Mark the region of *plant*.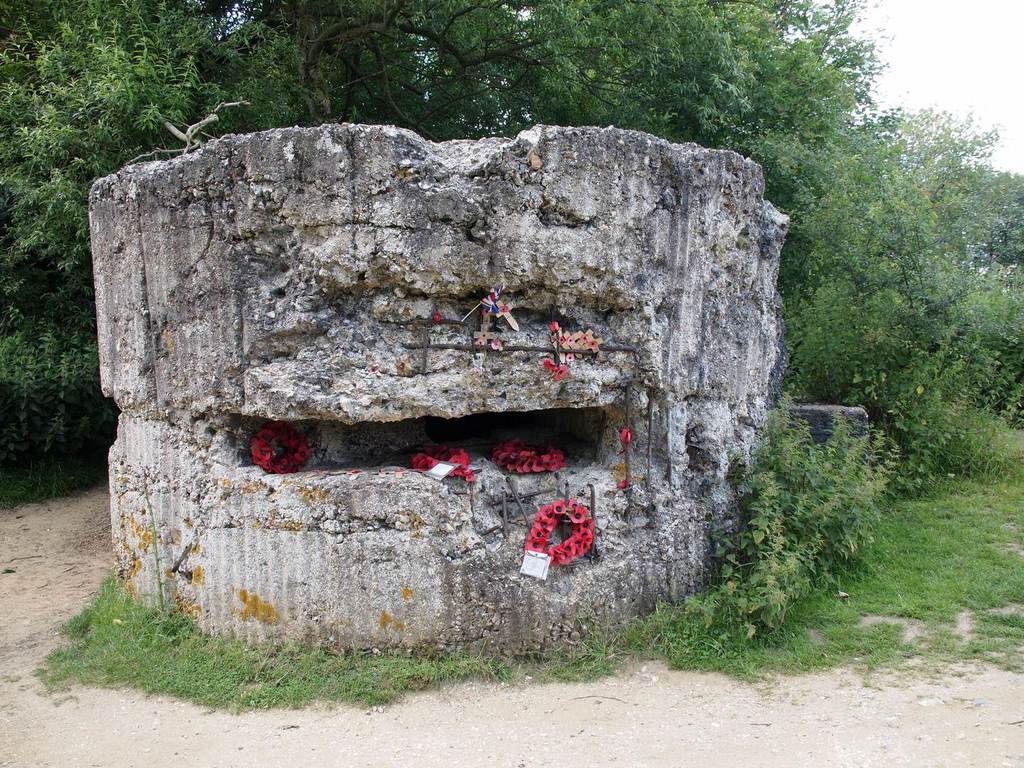
Region: 135,471,184,639.
